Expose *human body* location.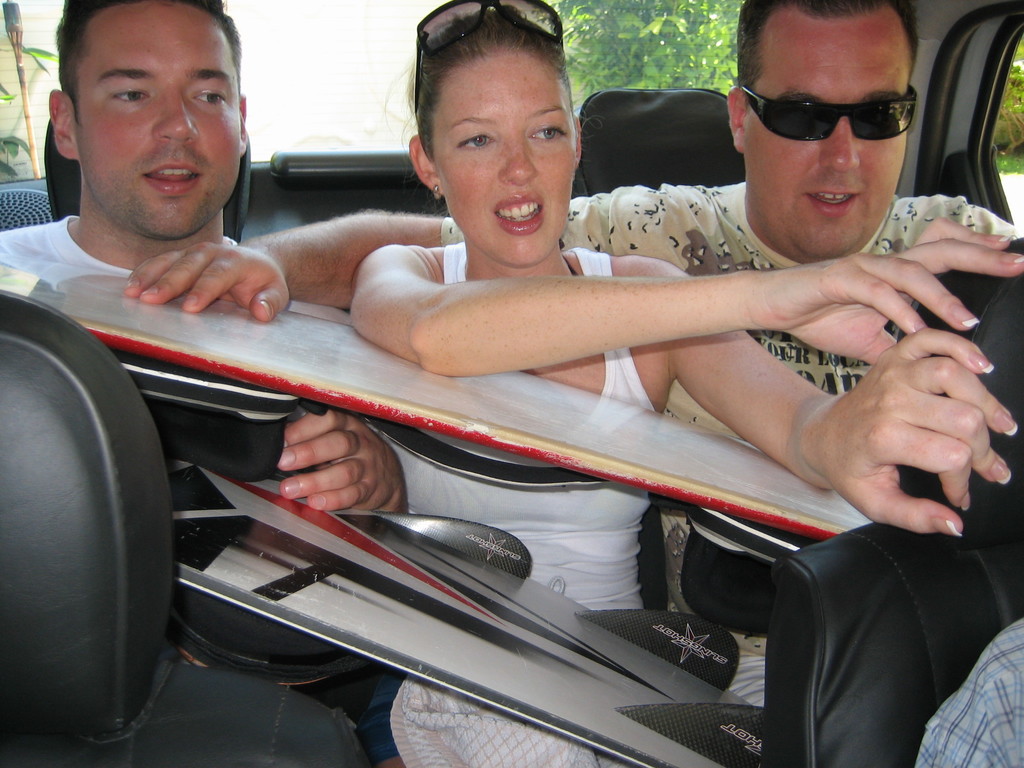
Exposed at pyautogui.locateOnScreen(349, 0, 1023, 767).
